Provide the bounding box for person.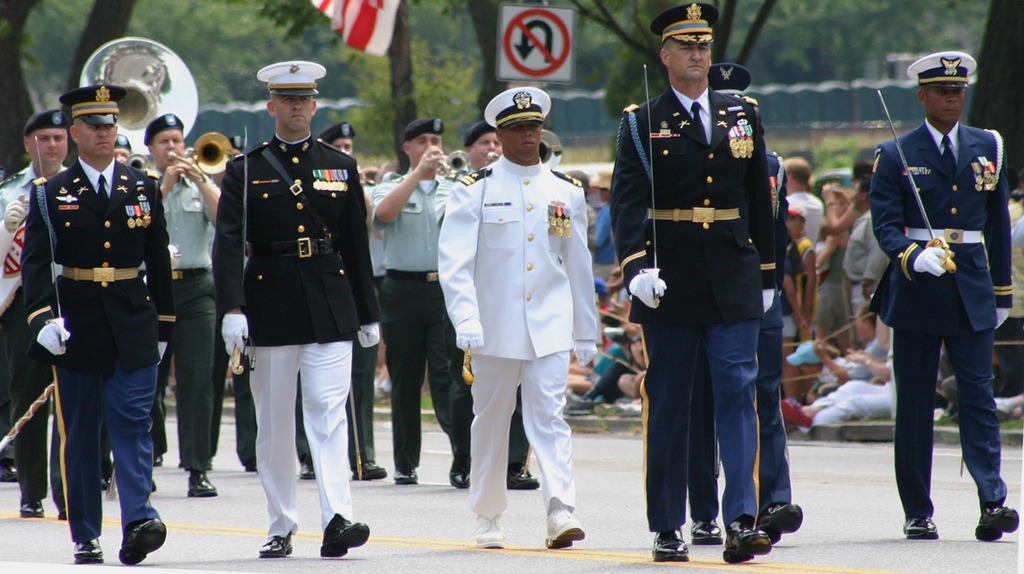
box(867, 51, 1014, 541).
